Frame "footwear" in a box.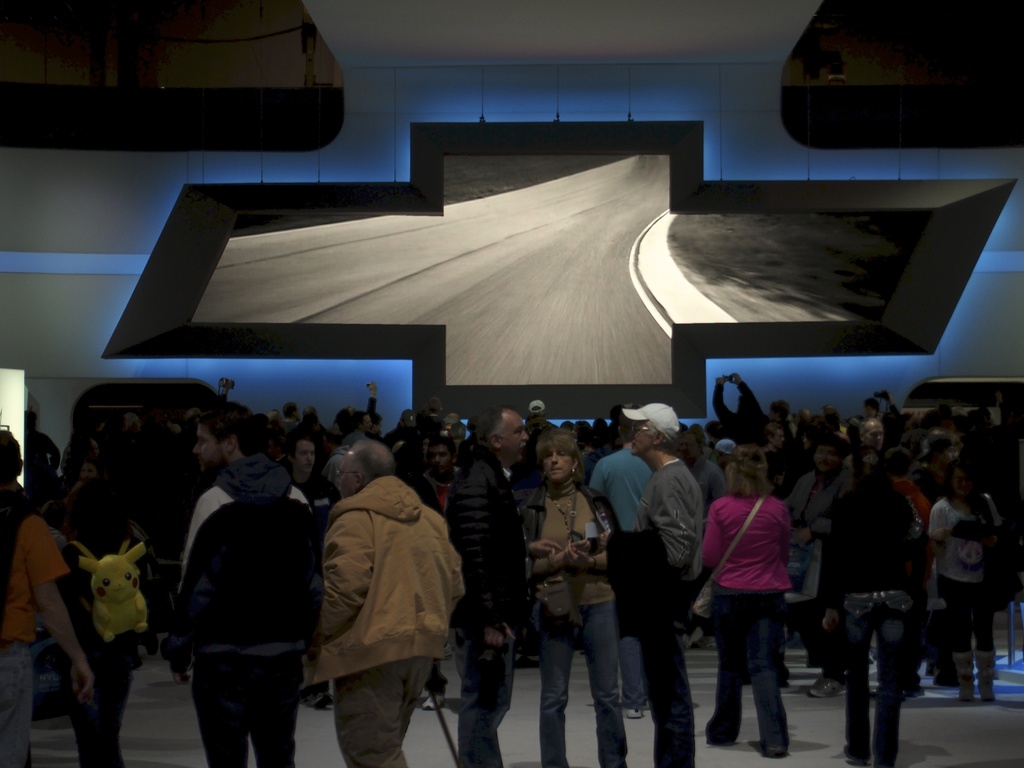
x1=624, y1=705, x2=640, y2=719.
